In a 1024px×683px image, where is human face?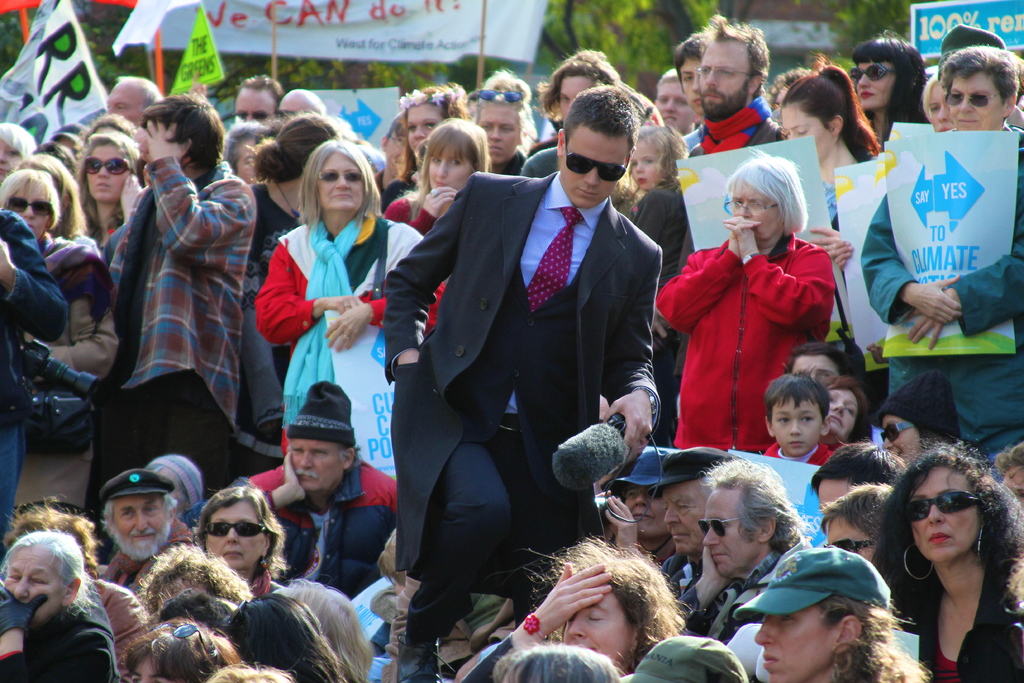
box(114, 488, 165, 554).
